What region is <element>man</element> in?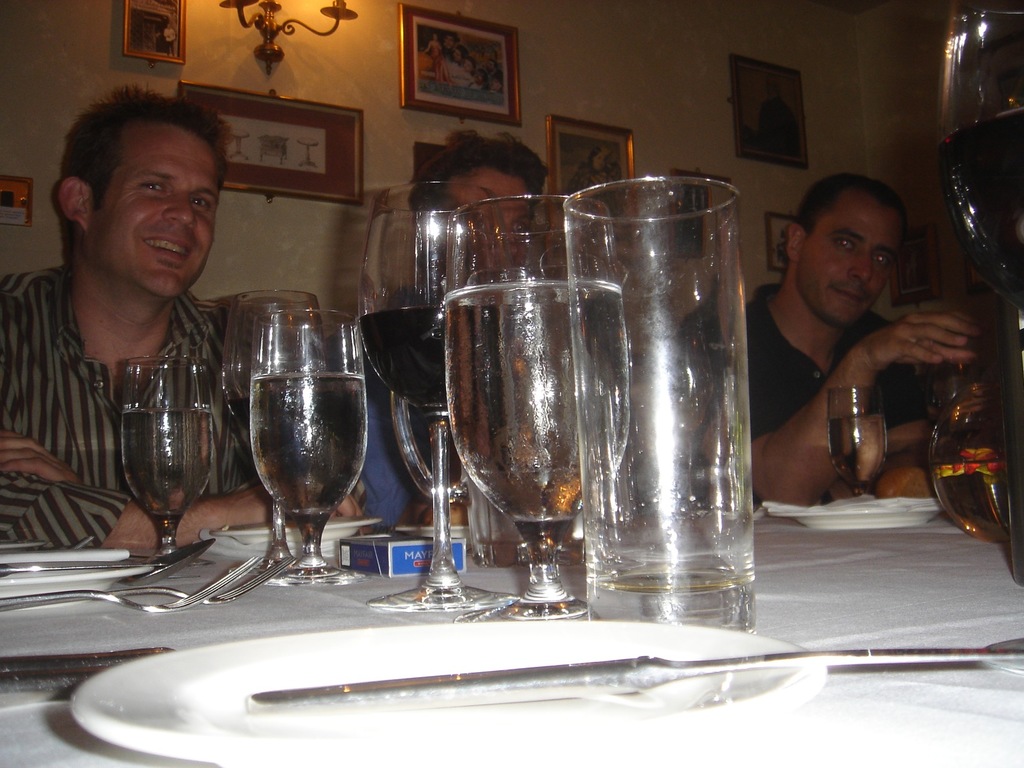
(439, 32, 460, 56).
